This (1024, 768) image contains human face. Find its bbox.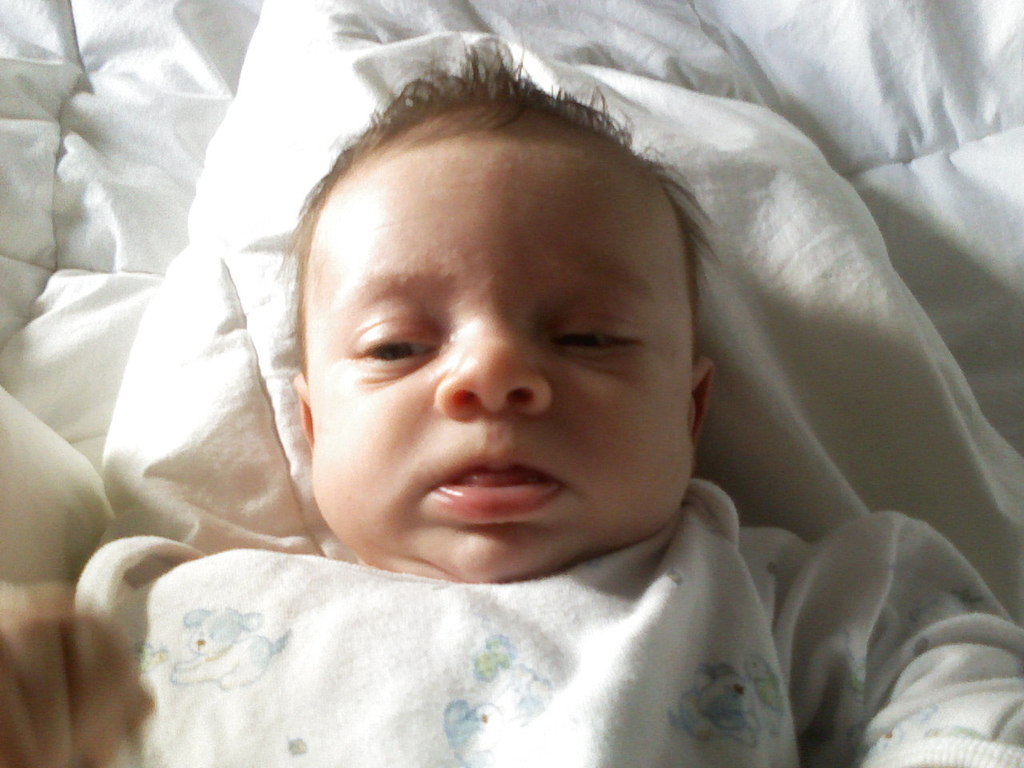
crop(309, 115, 689, 579).
